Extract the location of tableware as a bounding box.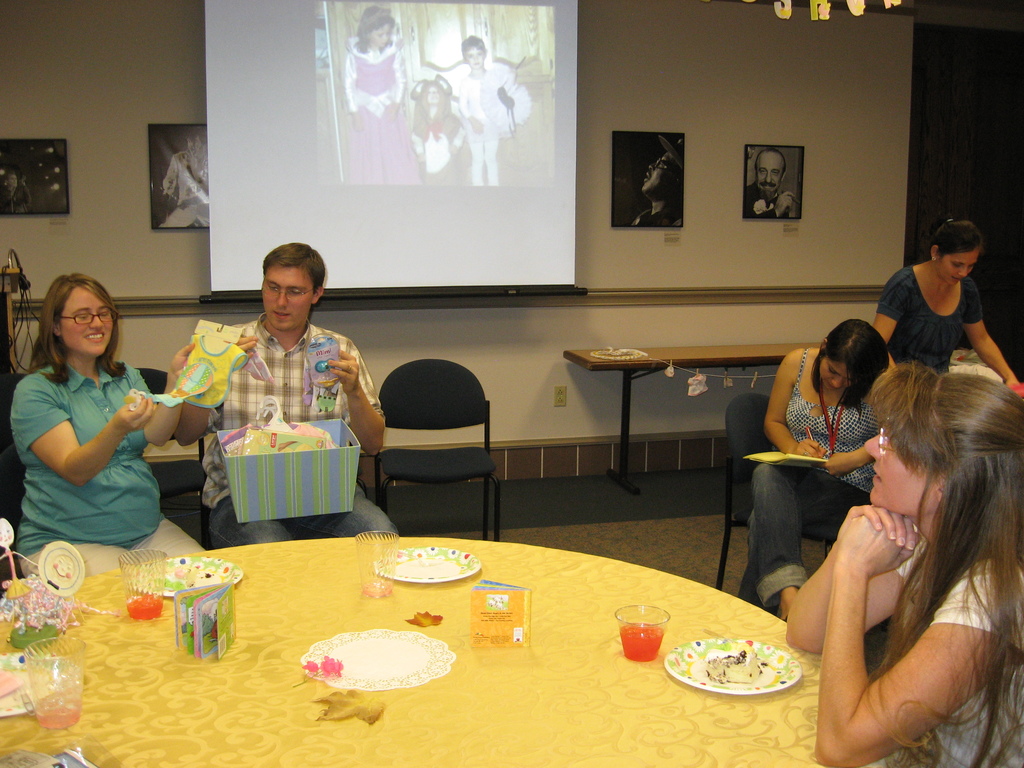
bbox=(119, 547, 169, 621).
